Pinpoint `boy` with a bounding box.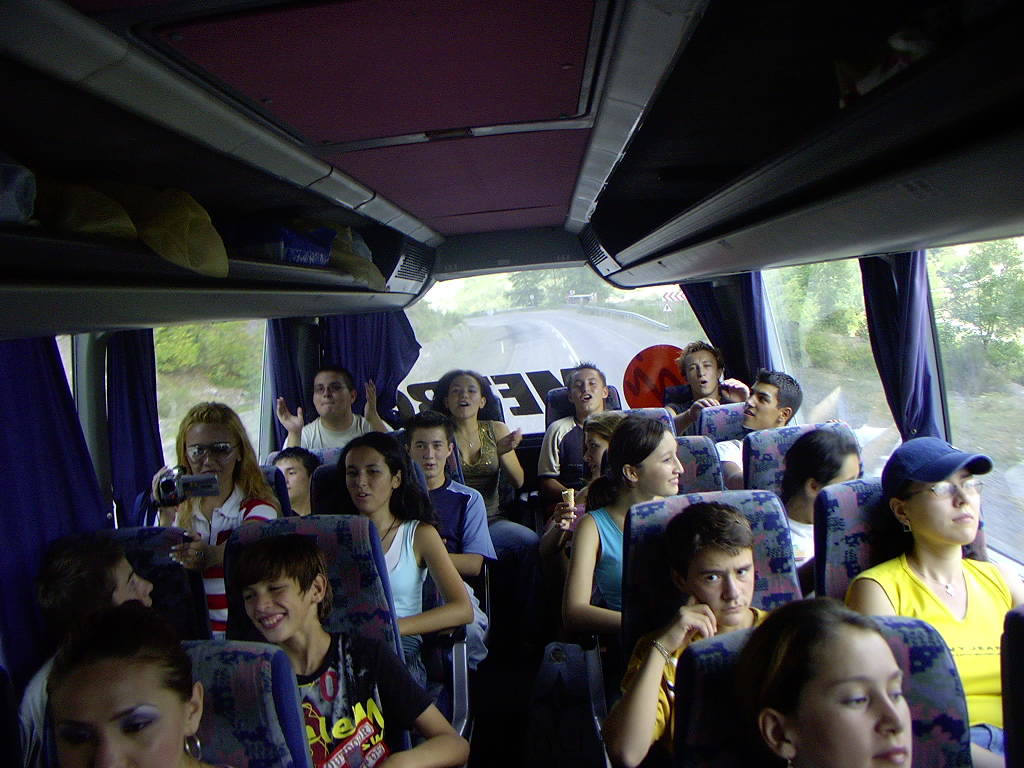
12, 528, 153, 767.
